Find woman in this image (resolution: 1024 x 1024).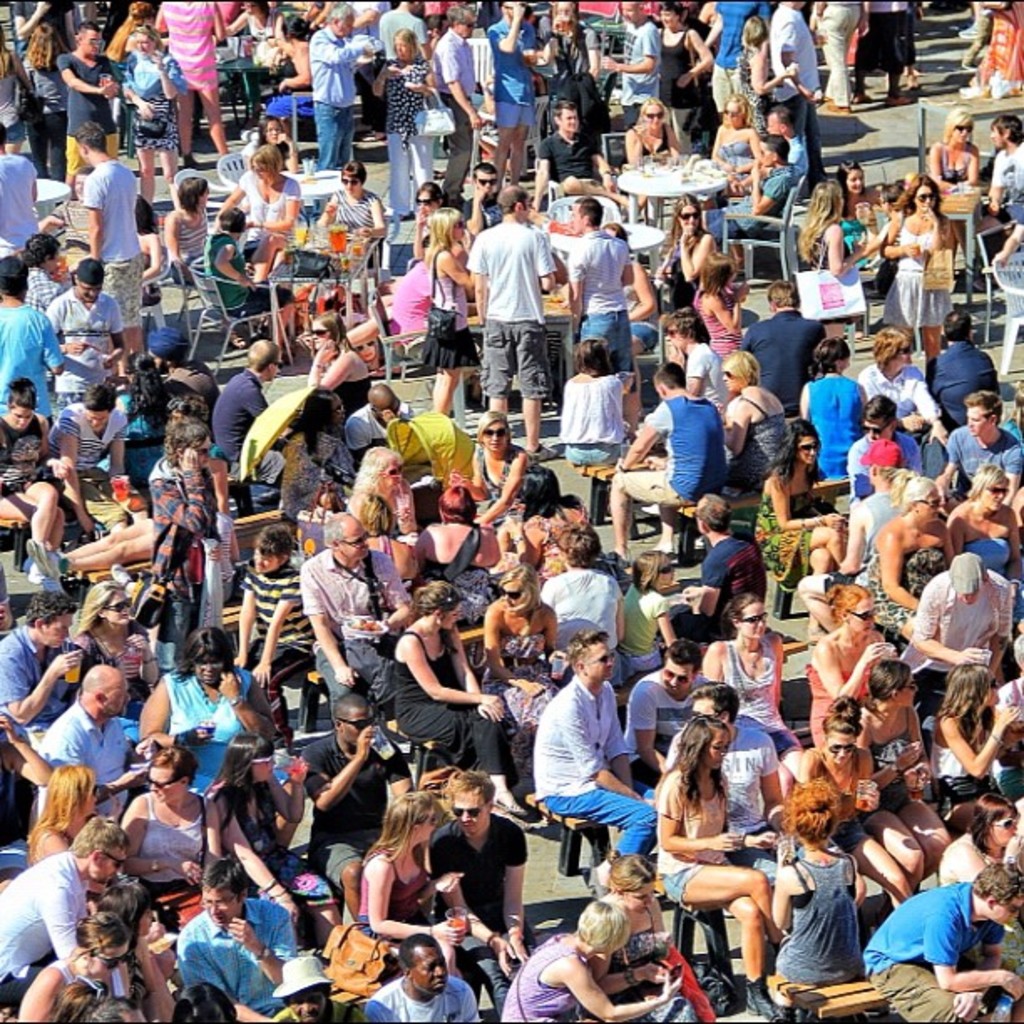
351 786 468 986.
